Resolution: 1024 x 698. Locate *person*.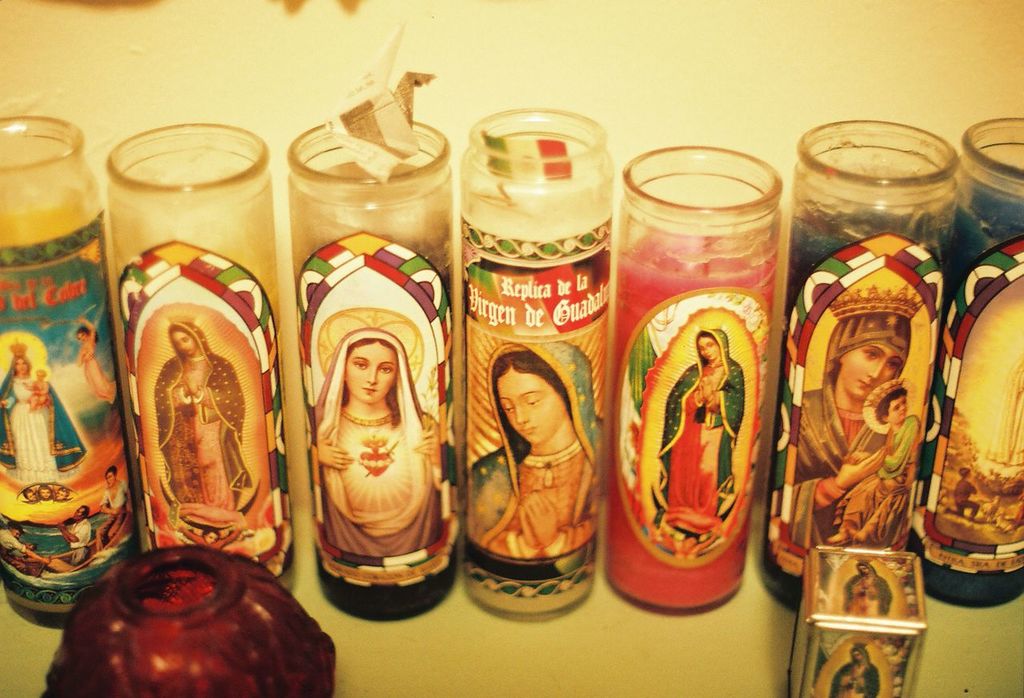
846/560/888/627.
